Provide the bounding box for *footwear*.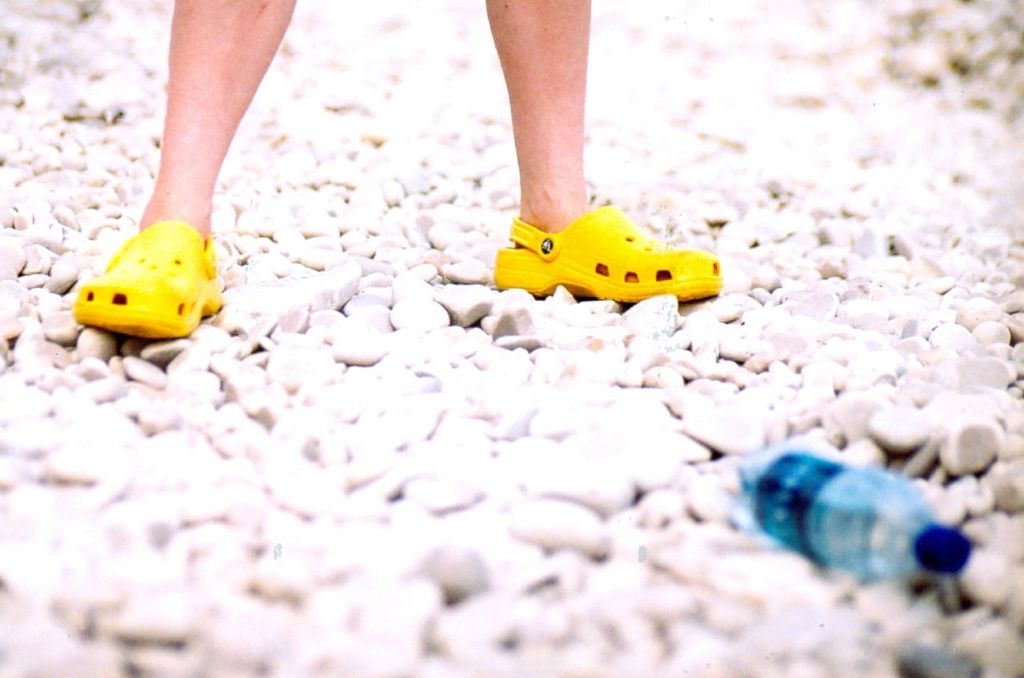
box(494, 199, 722, 301).
